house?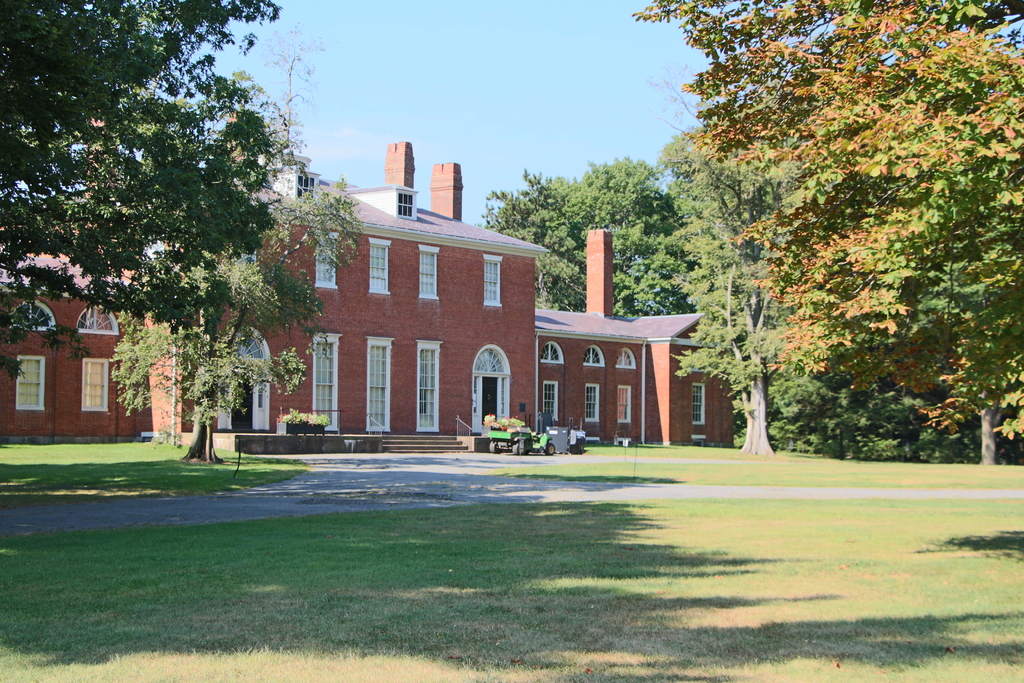
0:143:746:452
